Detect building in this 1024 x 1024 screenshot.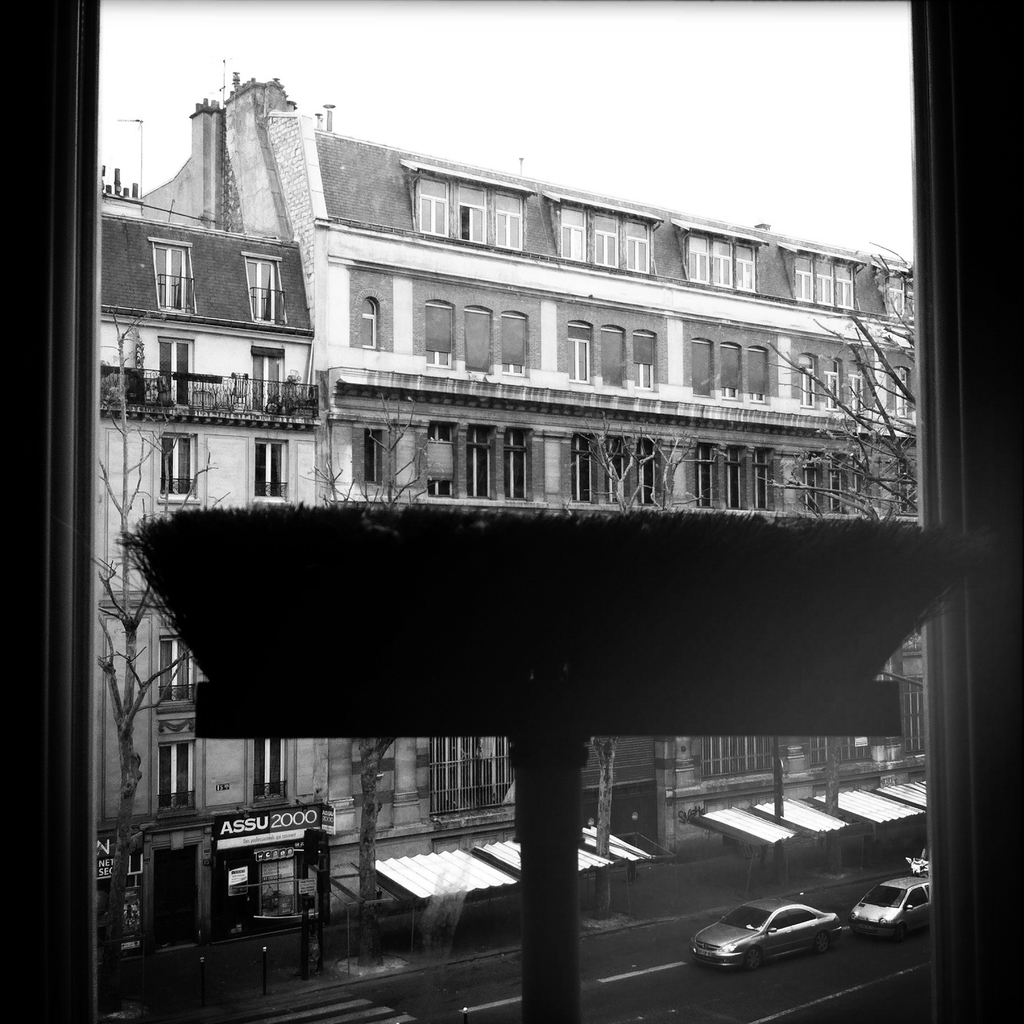
Detection: l=96, t=75, r=938, b=929.
